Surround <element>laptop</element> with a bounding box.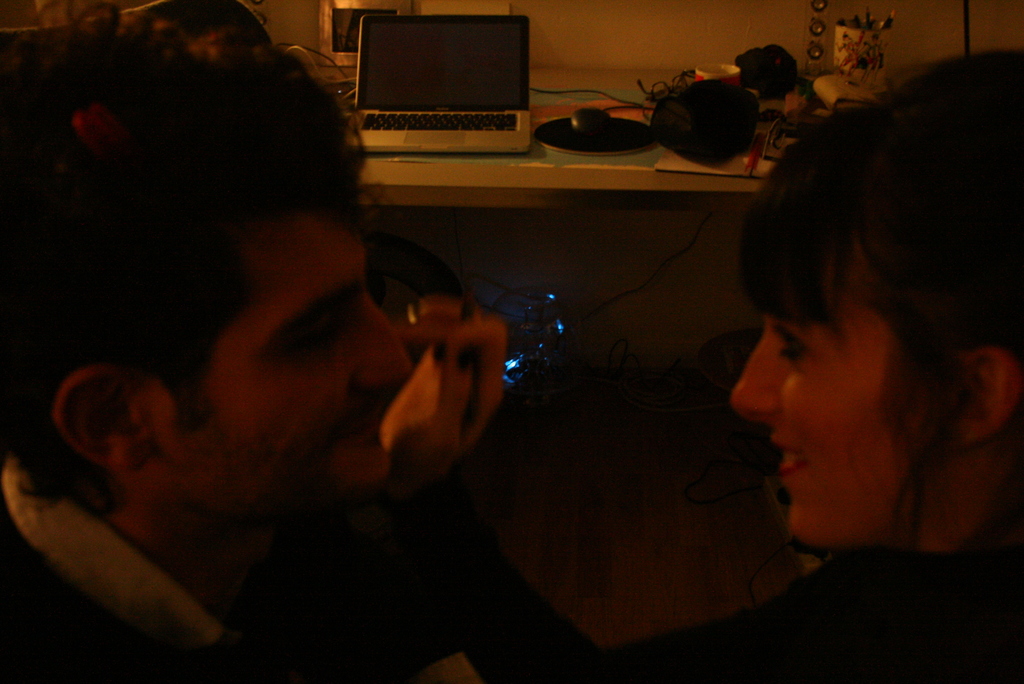
l=350, t=4, r=534, b=151.
